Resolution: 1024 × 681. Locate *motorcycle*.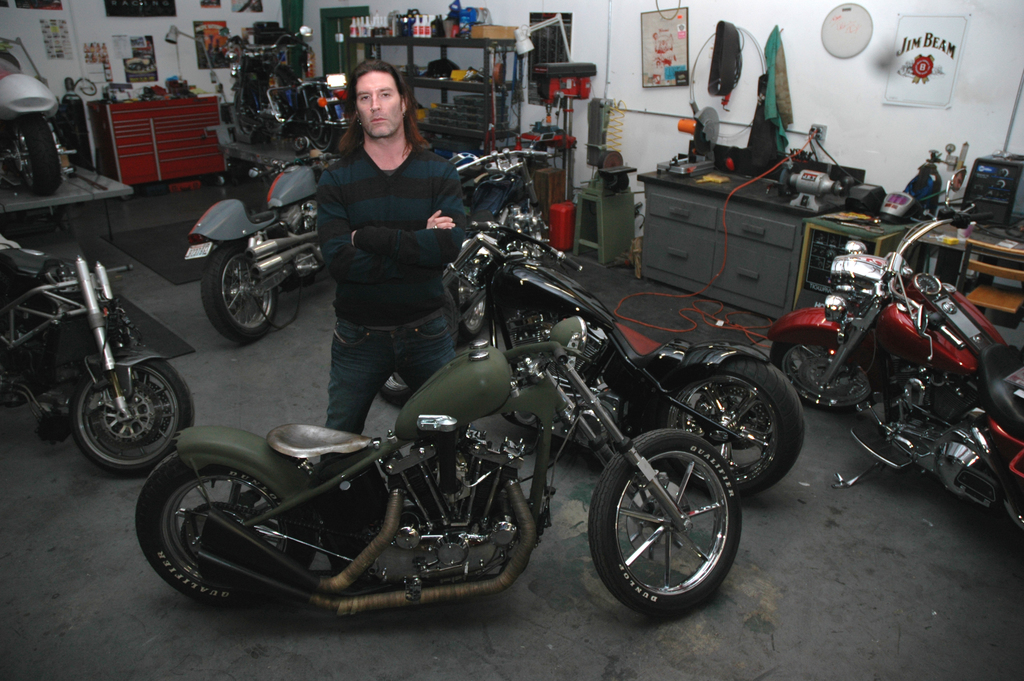
rect(180, 127, 332, 342).
